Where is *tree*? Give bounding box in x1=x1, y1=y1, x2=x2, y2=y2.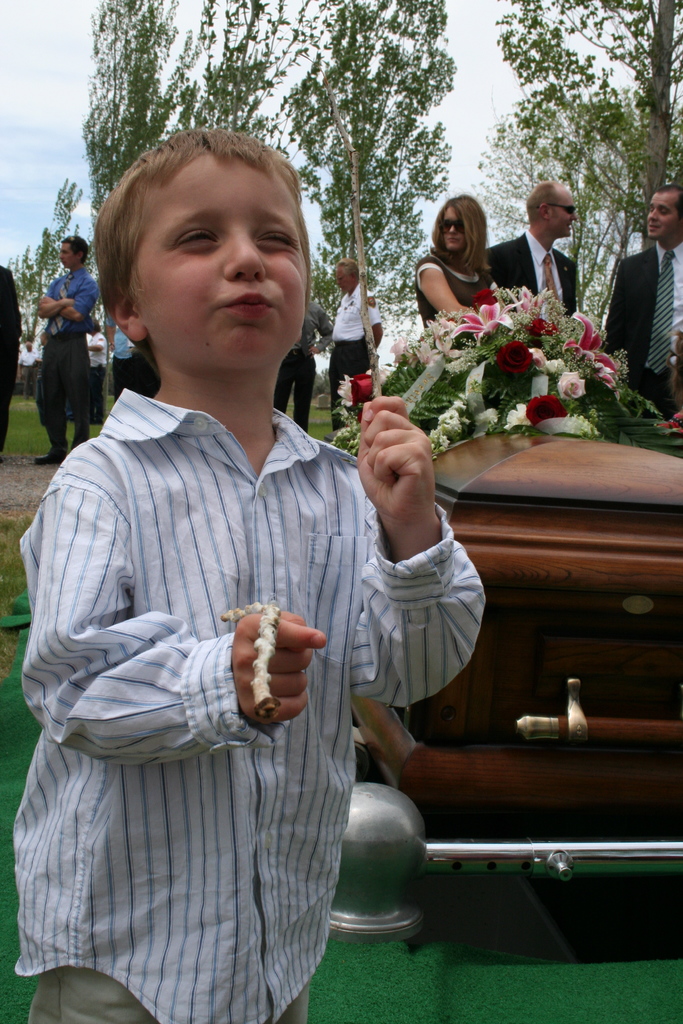
x1=463, y1=0, x2=682, y2=345.
